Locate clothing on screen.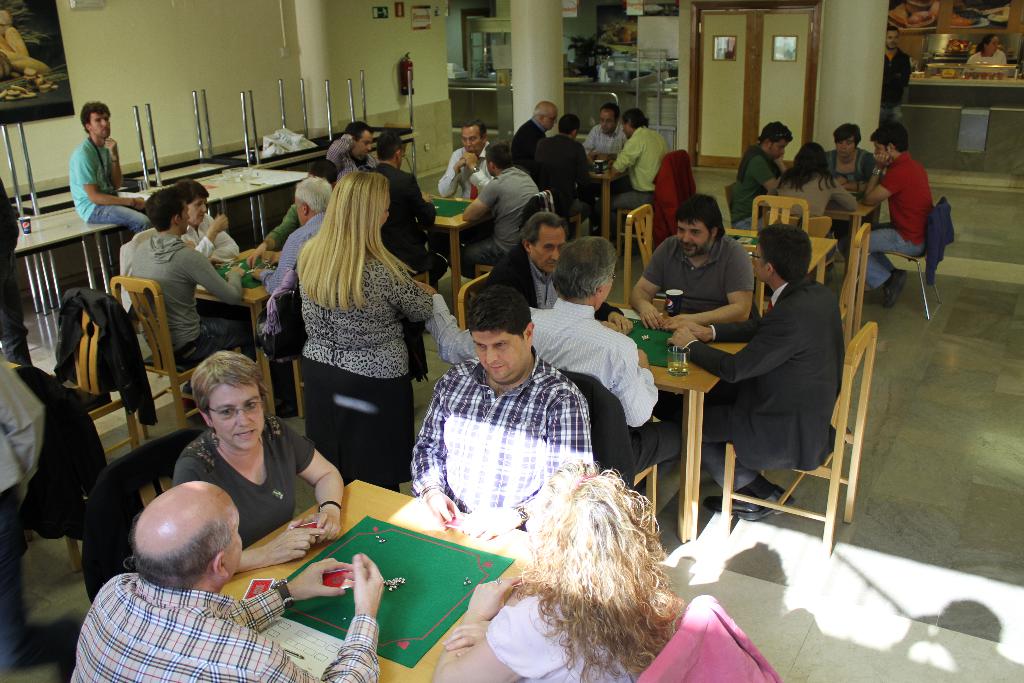
On screen at {"left": 927, "top": 199, "right": 953, "bottom": 279}.
